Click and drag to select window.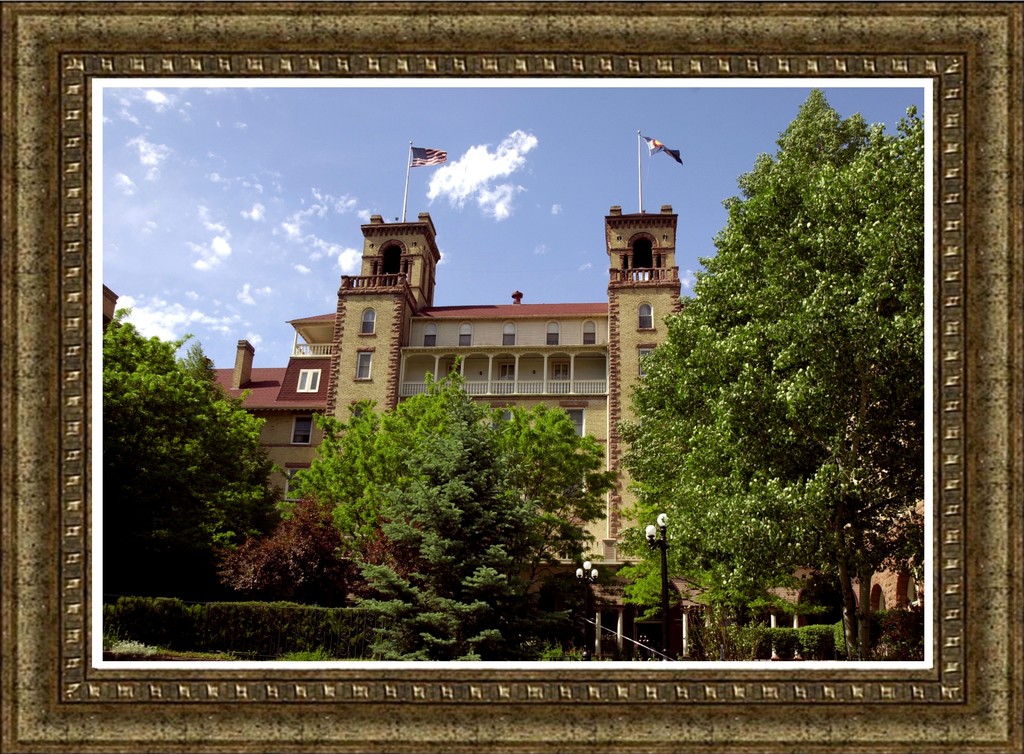
Selection: 490 405 514 431.
